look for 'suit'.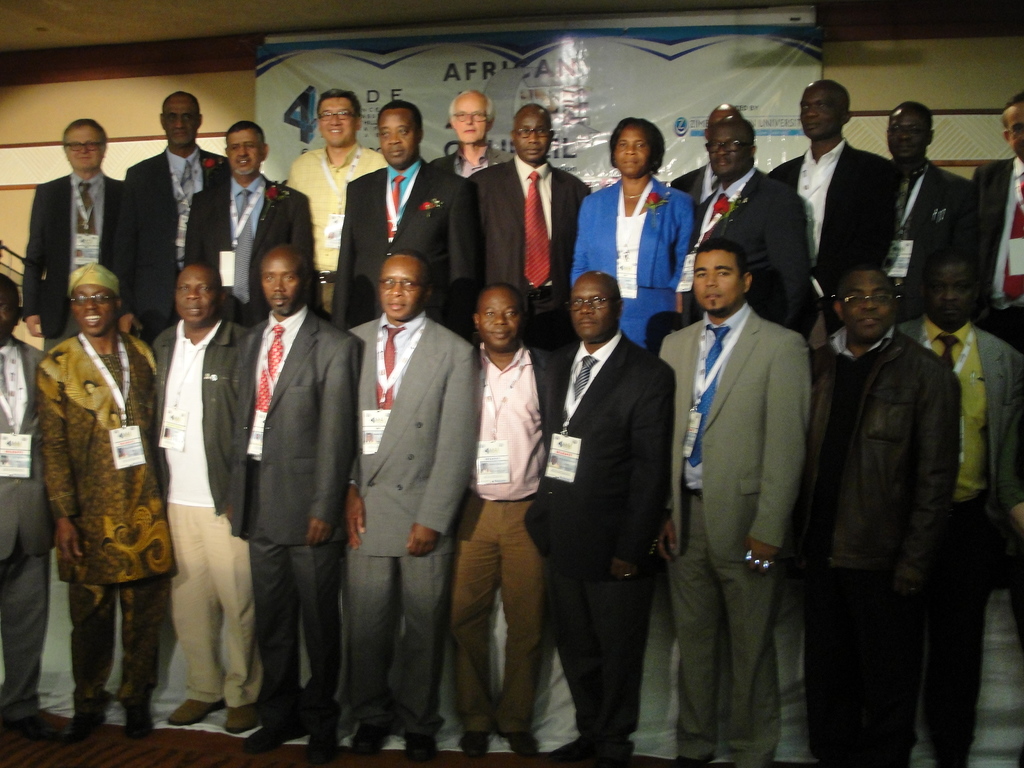
Found: {"left": 221, "top": 216, "right": 340, "bottom": 724}.
